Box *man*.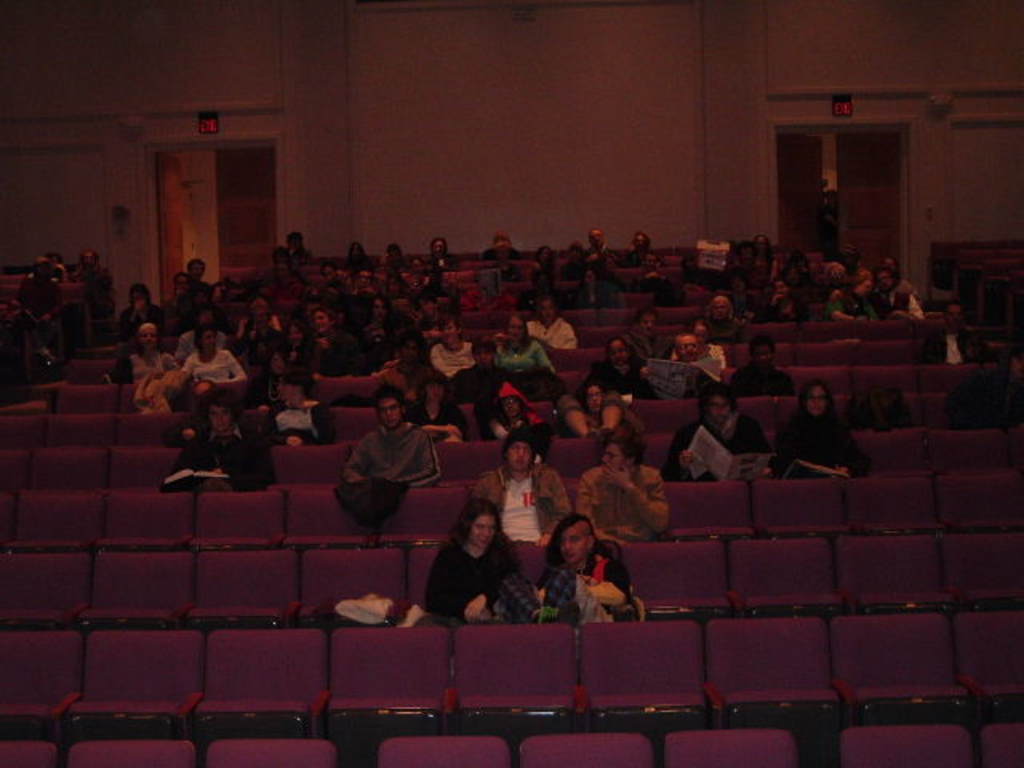
region(638, 336, 701, 379).
